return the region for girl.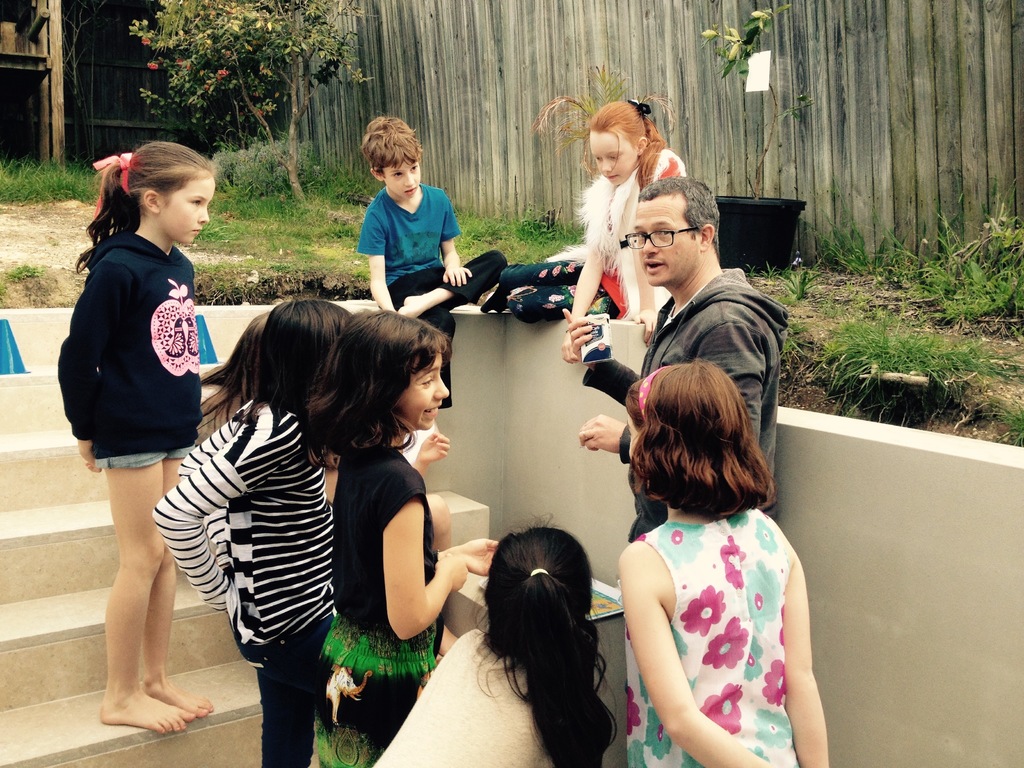
left=609, top=348, right=834, bottom=767.
